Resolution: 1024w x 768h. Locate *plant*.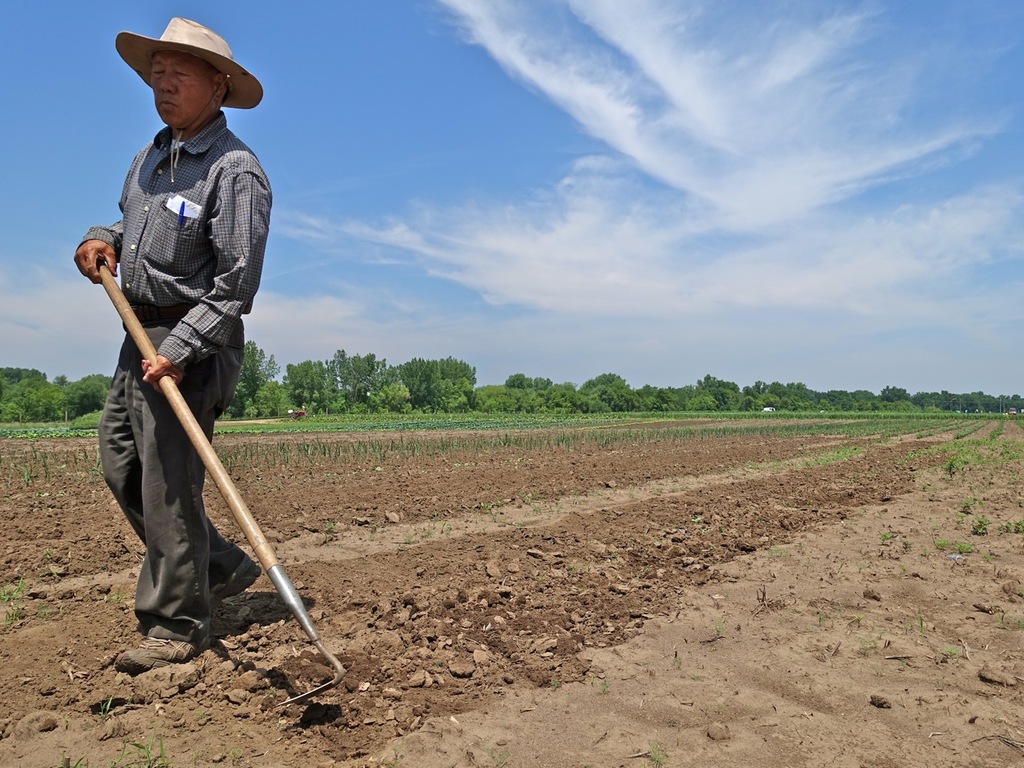
bbox(548, 675, 566, 690).
